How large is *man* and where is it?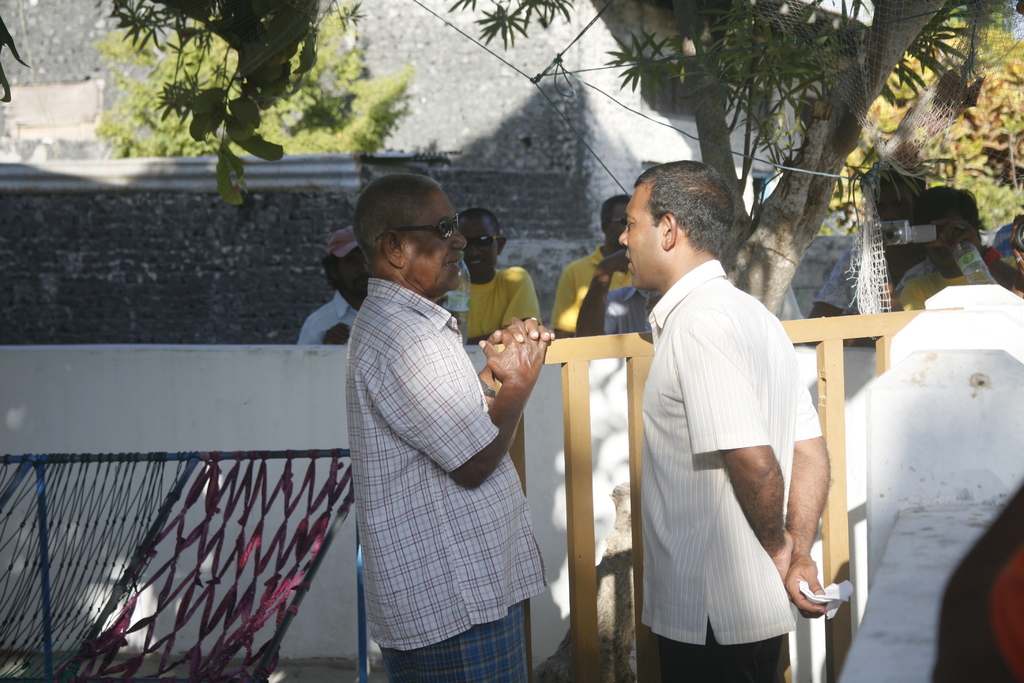
Bounding box: bbox=(346, 168, 557, 682).
